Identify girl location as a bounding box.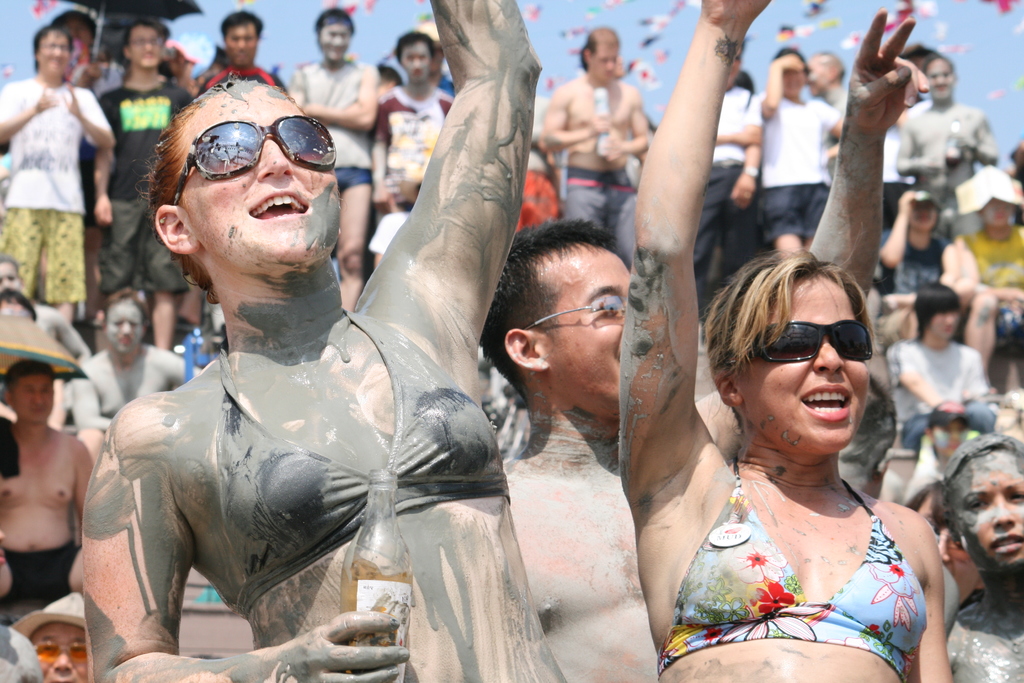
(85,0,540,682).
